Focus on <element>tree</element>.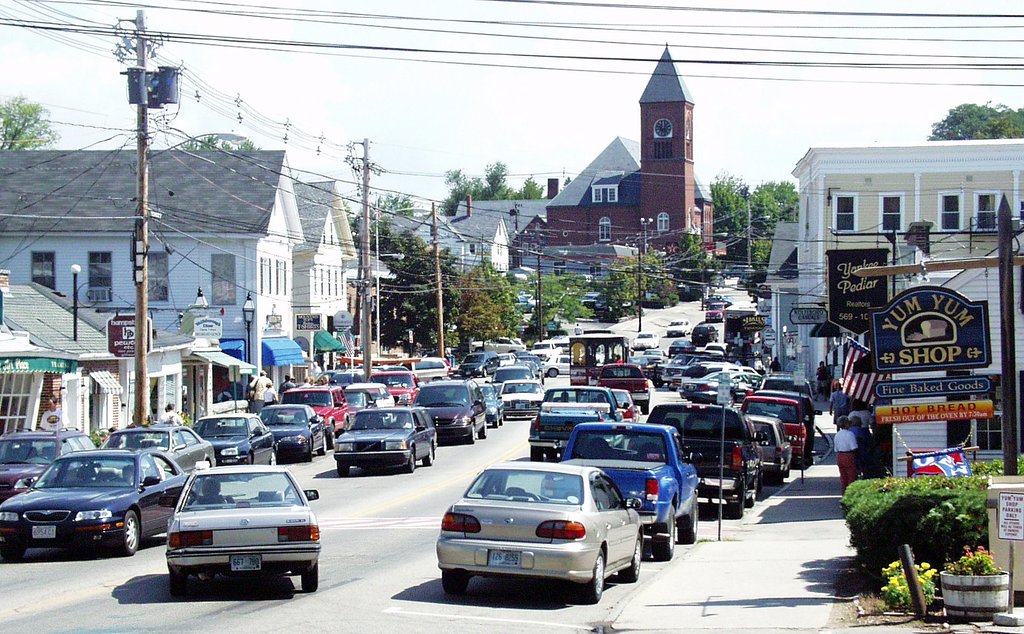
Focused at box(0, 88, 54, 145).
